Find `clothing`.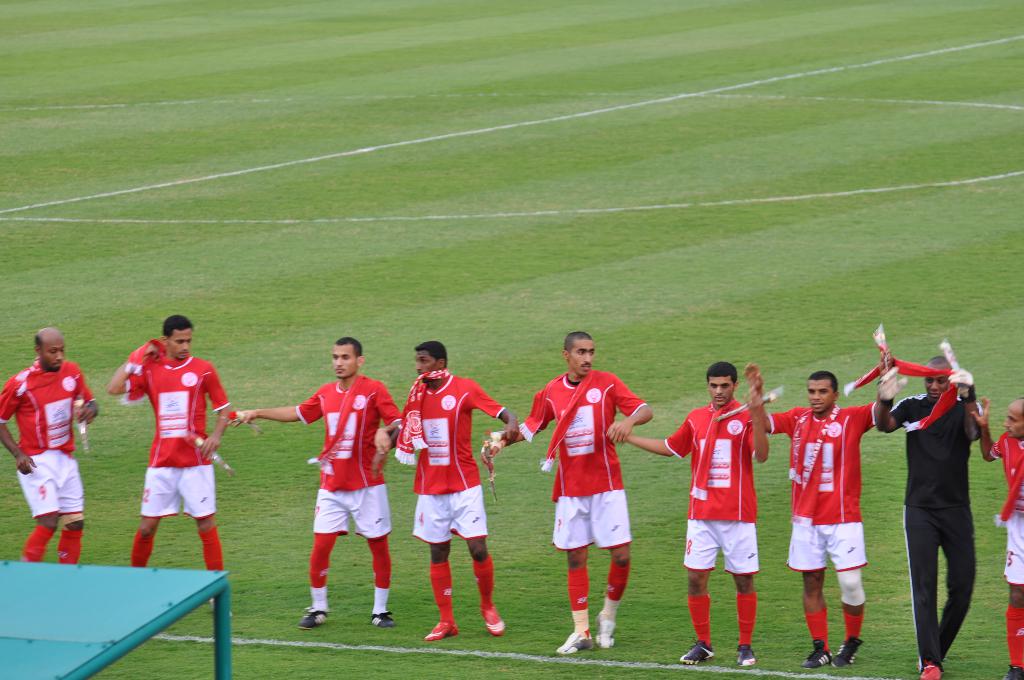
[60,523,80,563].
